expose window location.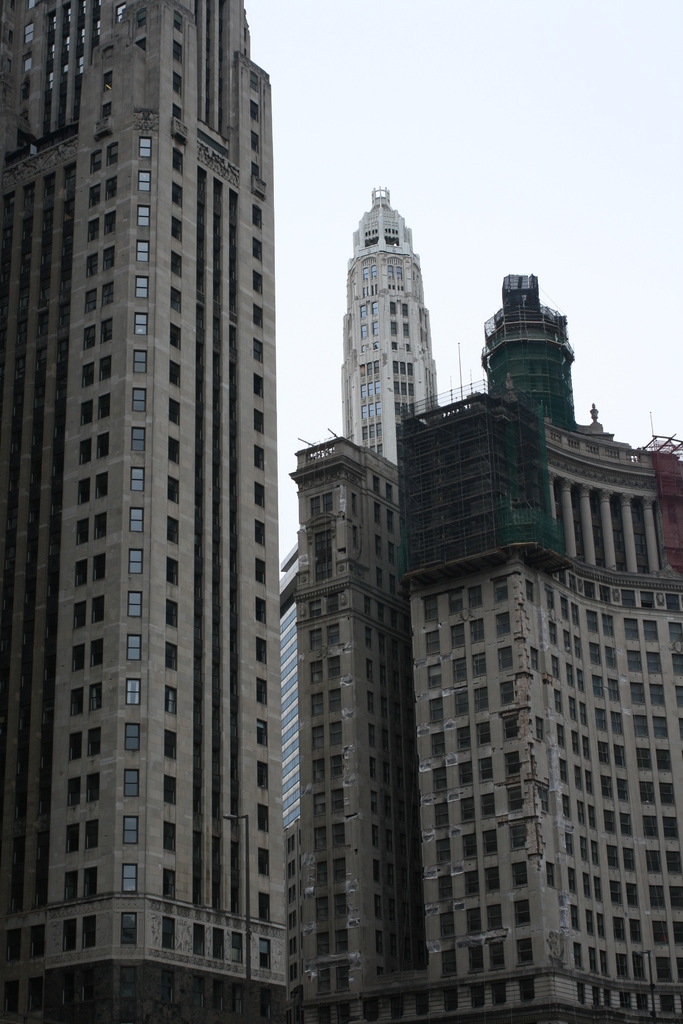
Exposed at box=[170, 286, 184, 314].
